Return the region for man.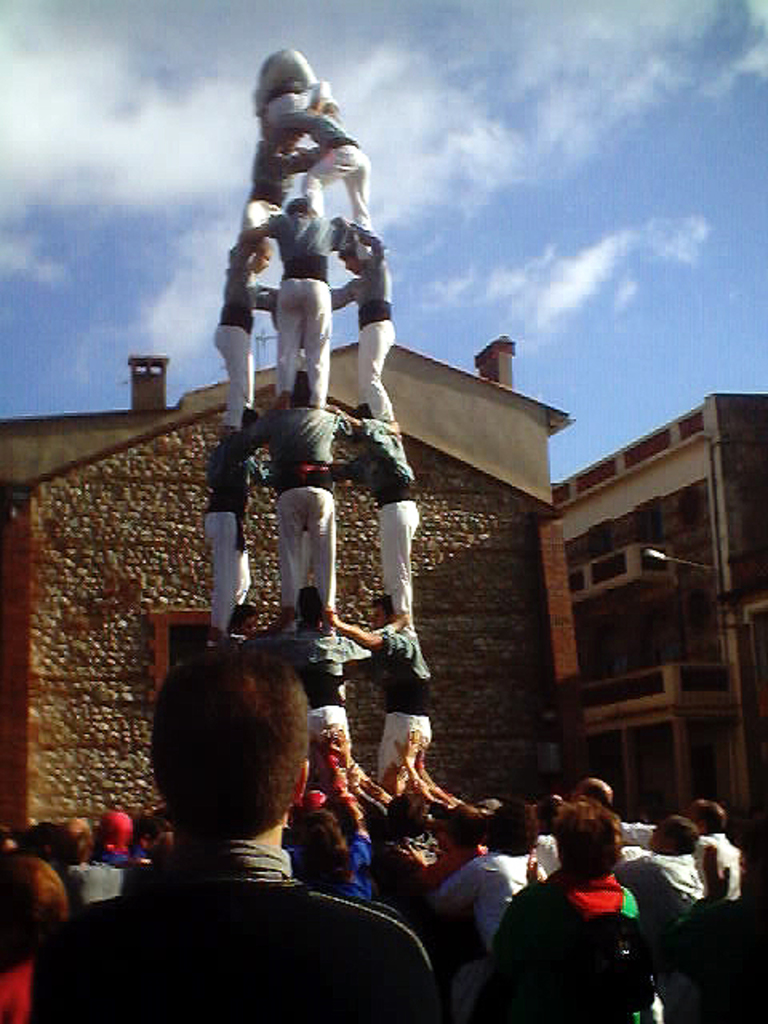
BBox(610, 795, 742, 902).
